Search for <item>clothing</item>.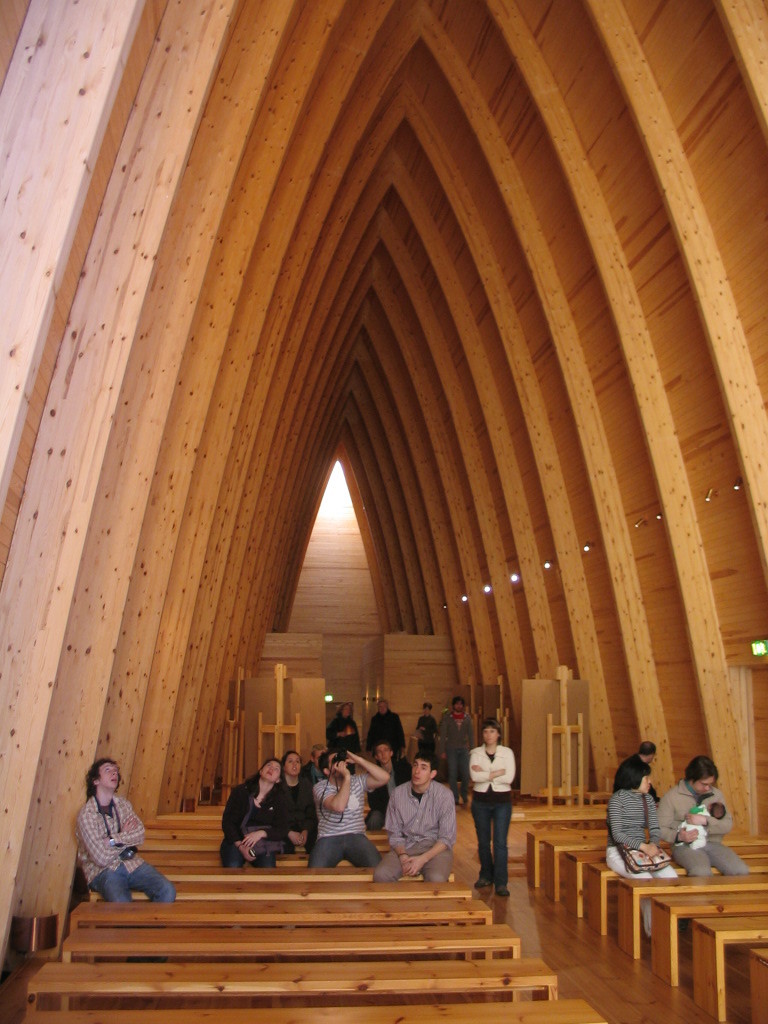
Found at [323,710,360,744].
